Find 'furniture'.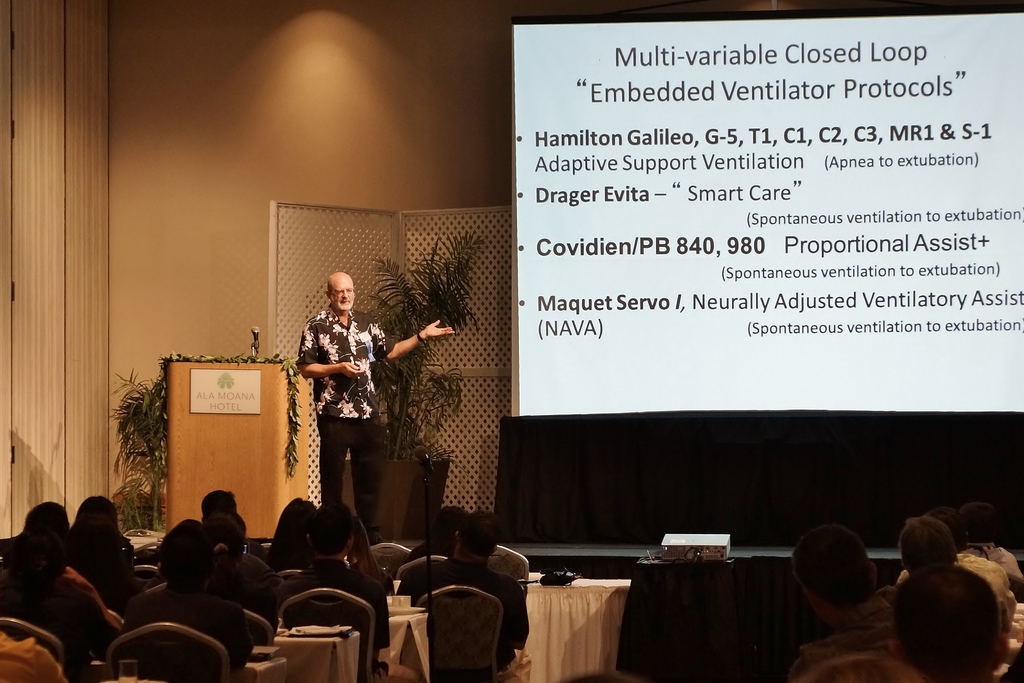
[x1=0, y1=608, x2=72, y2=682].
